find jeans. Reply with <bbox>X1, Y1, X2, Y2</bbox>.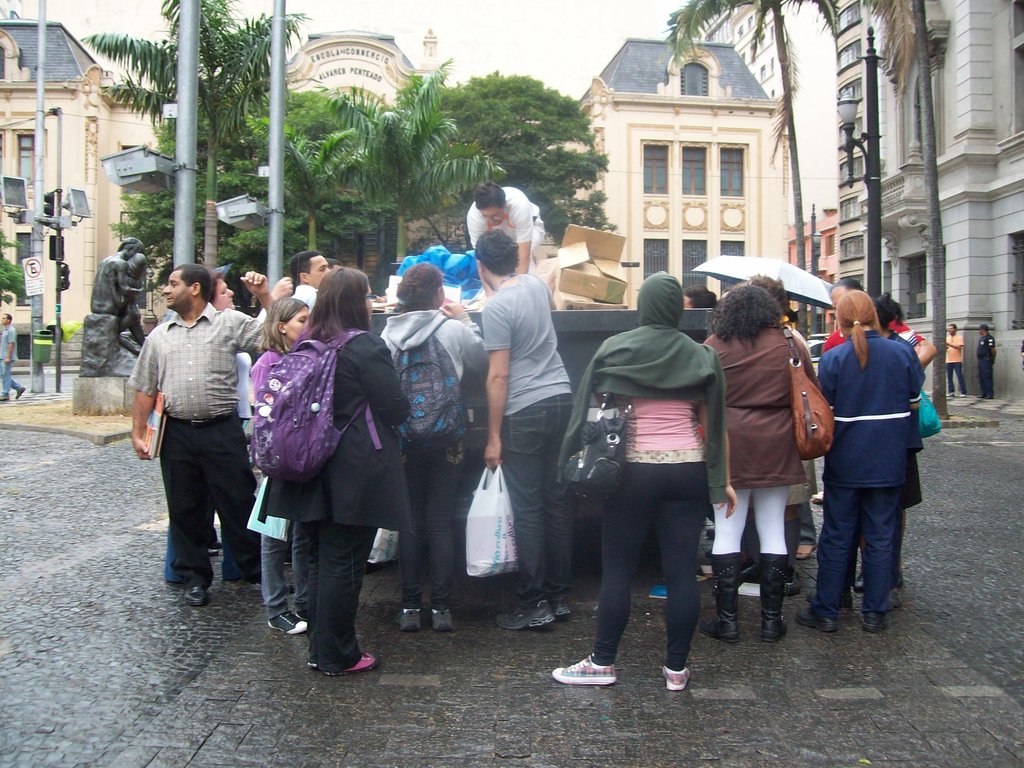
<bbox>400, 444, 460, 607</bbox>.
